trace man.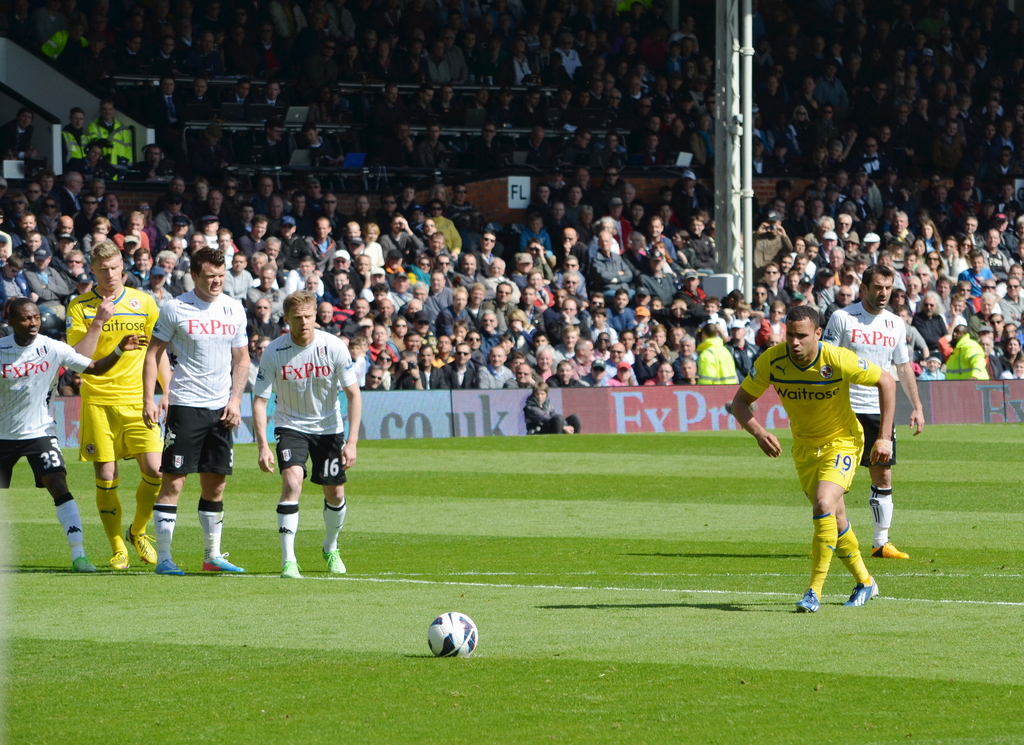
Traced to [253, 173, 280, 208].
